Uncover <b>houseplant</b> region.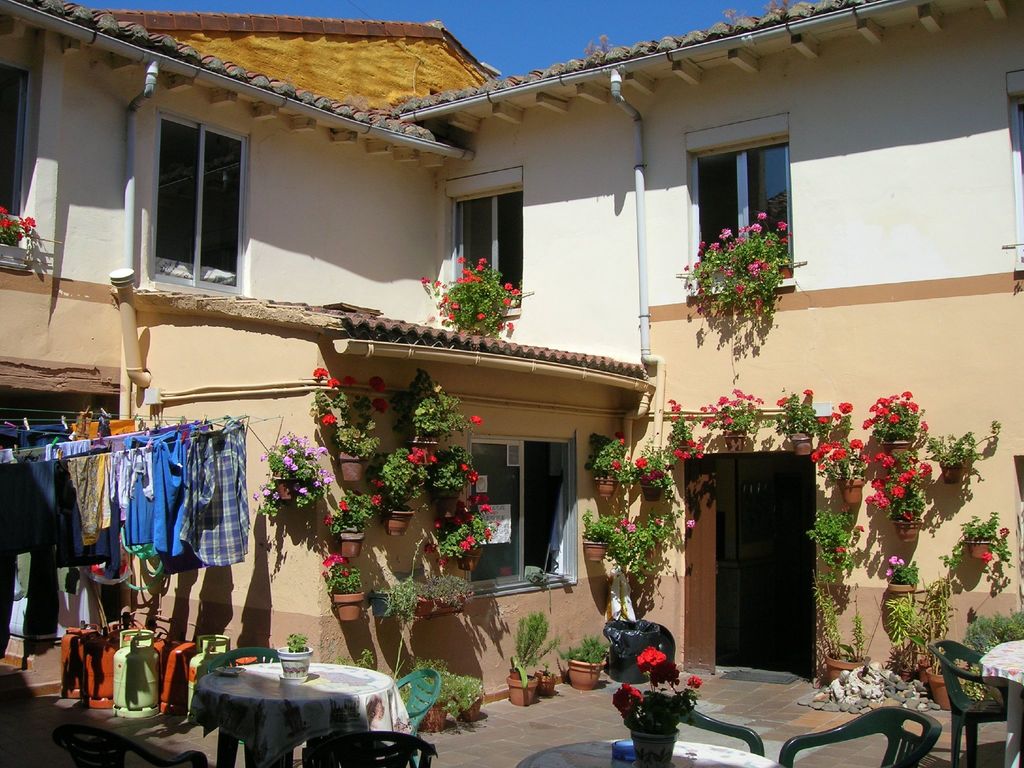
Uncovered: detection(697, 379, 764, 449).
